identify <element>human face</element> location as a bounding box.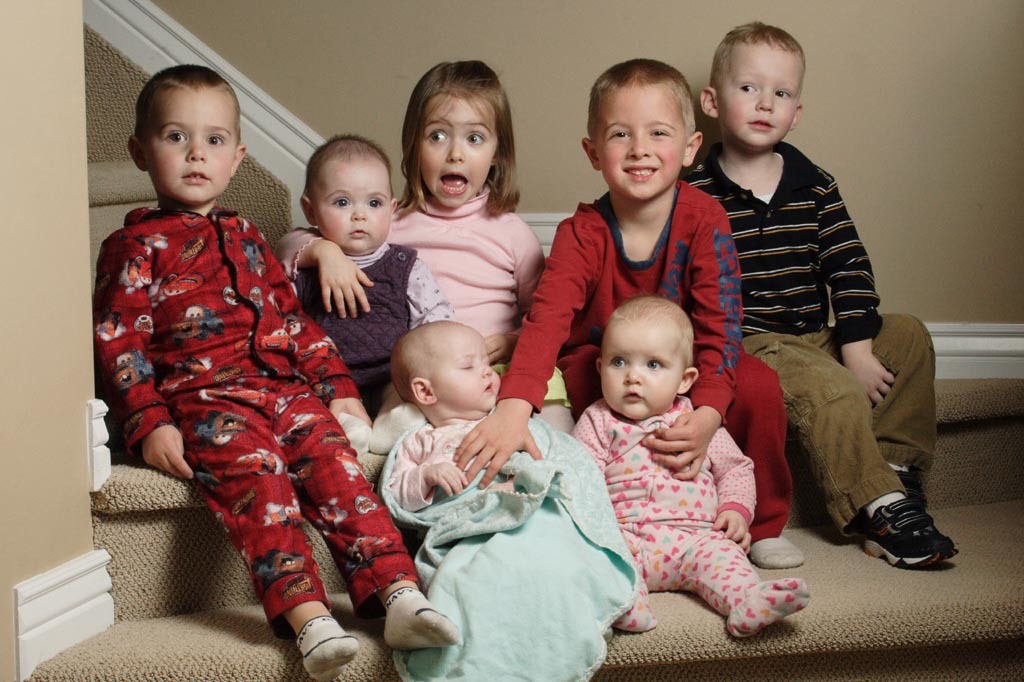
region(142, 88, 240, 205).
